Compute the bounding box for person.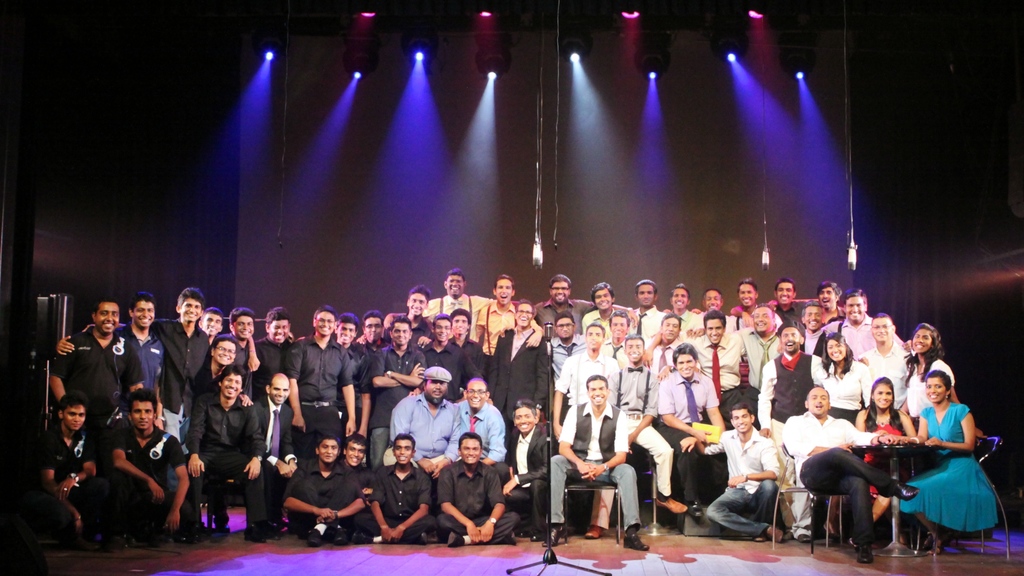
[x1=499, y1=398, x2=557, y2=539].
